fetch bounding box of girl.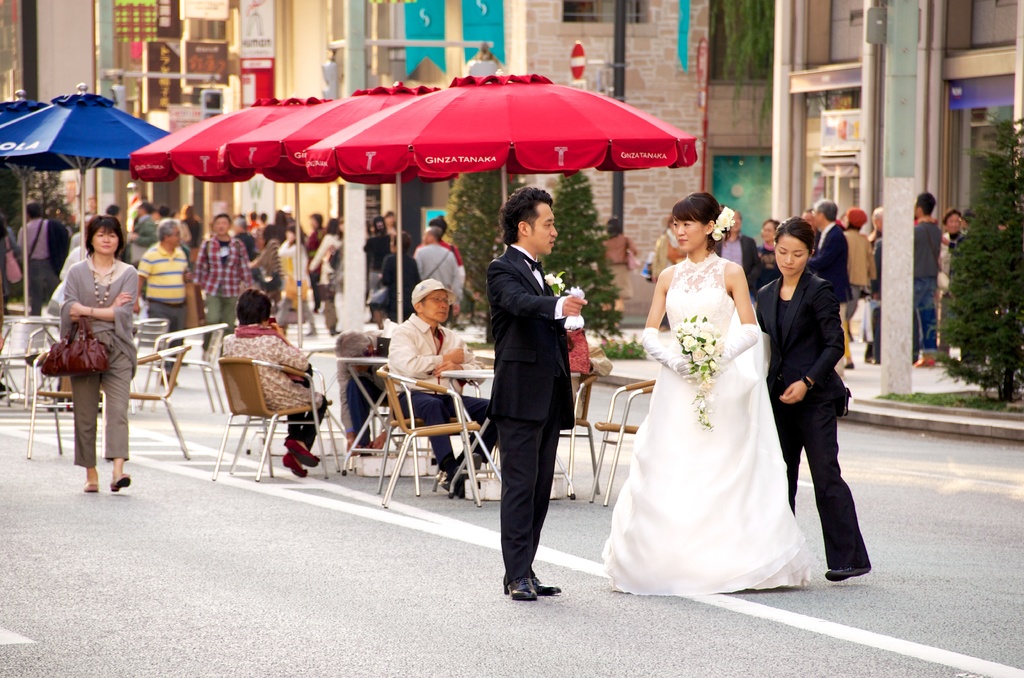
Bbox: <region>603, 193, 826, 602</region>.
